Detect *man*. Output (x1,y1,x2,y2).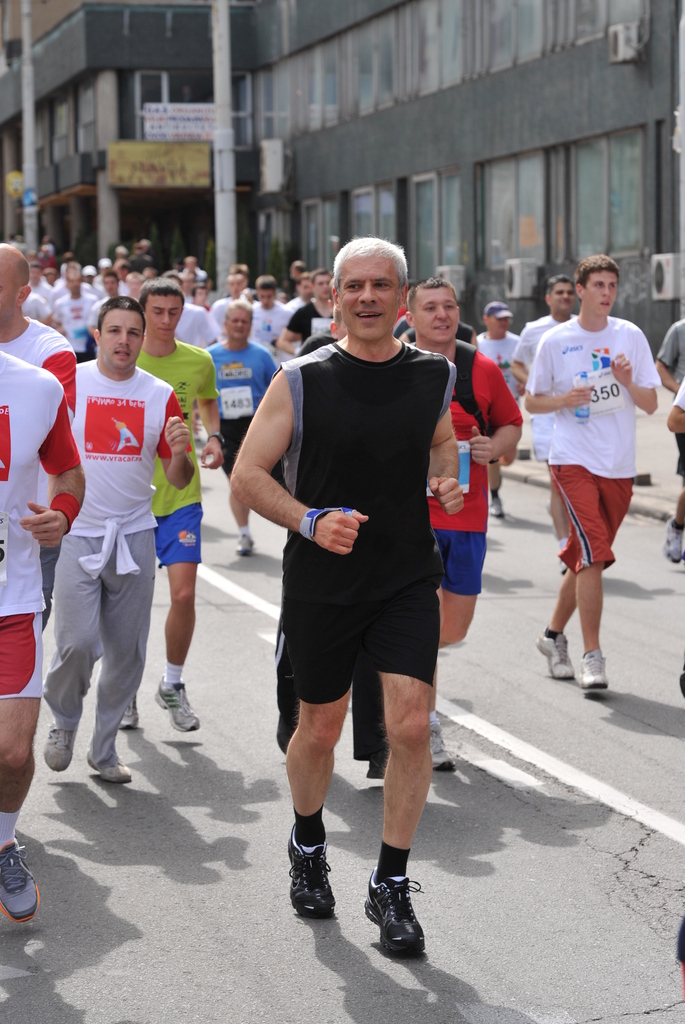
(236,273,286,337).
